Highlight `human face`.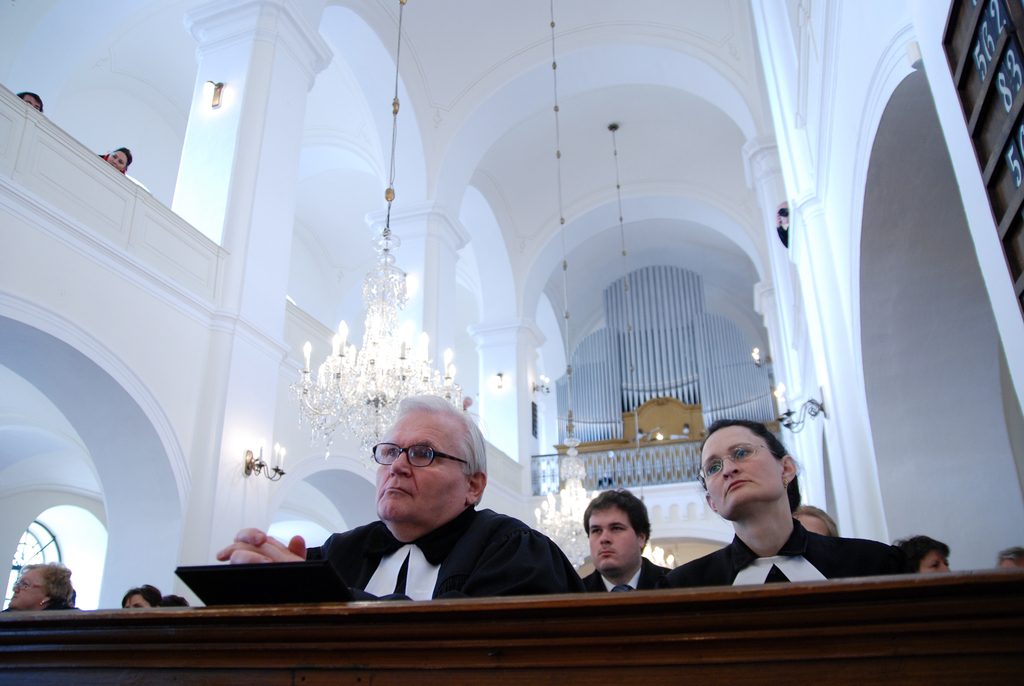
Highlighted region: region(703, 430, 781, 515).
